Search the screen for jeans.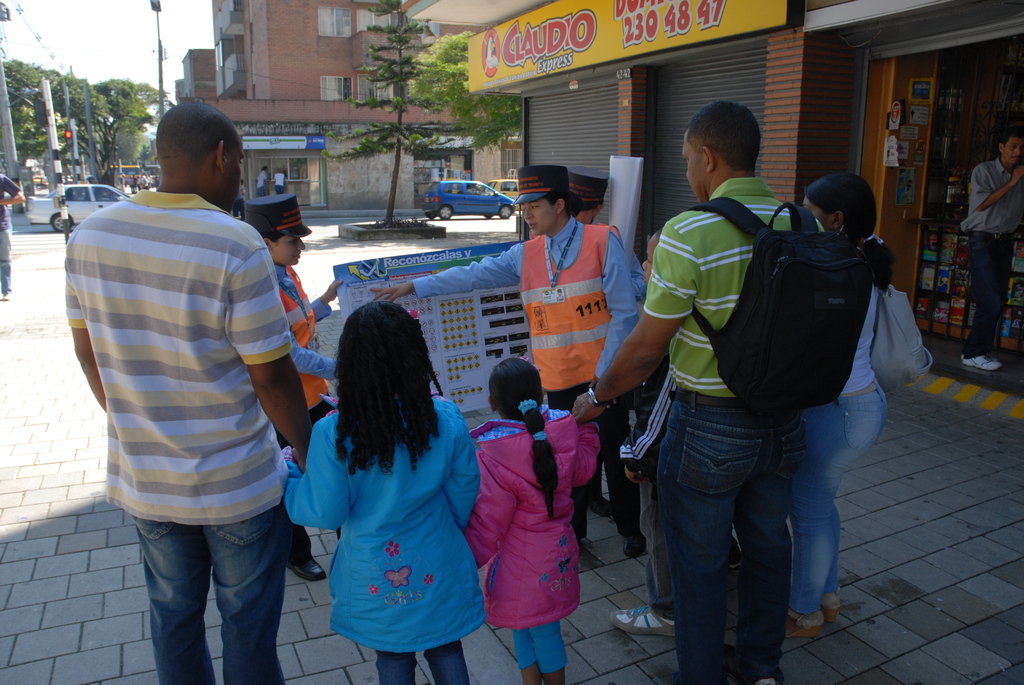
Found at {"left": 369, "top": 641, "right": 469, "bottom": 684}.
